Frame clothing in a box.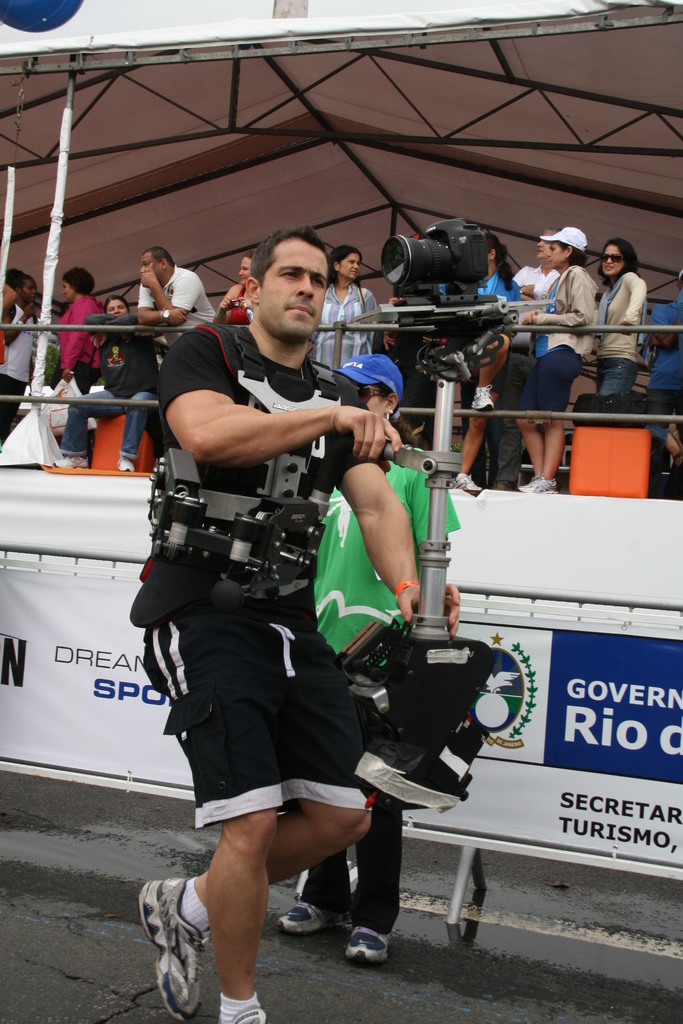
(left=311, top=281, right=386, bottom=388).
